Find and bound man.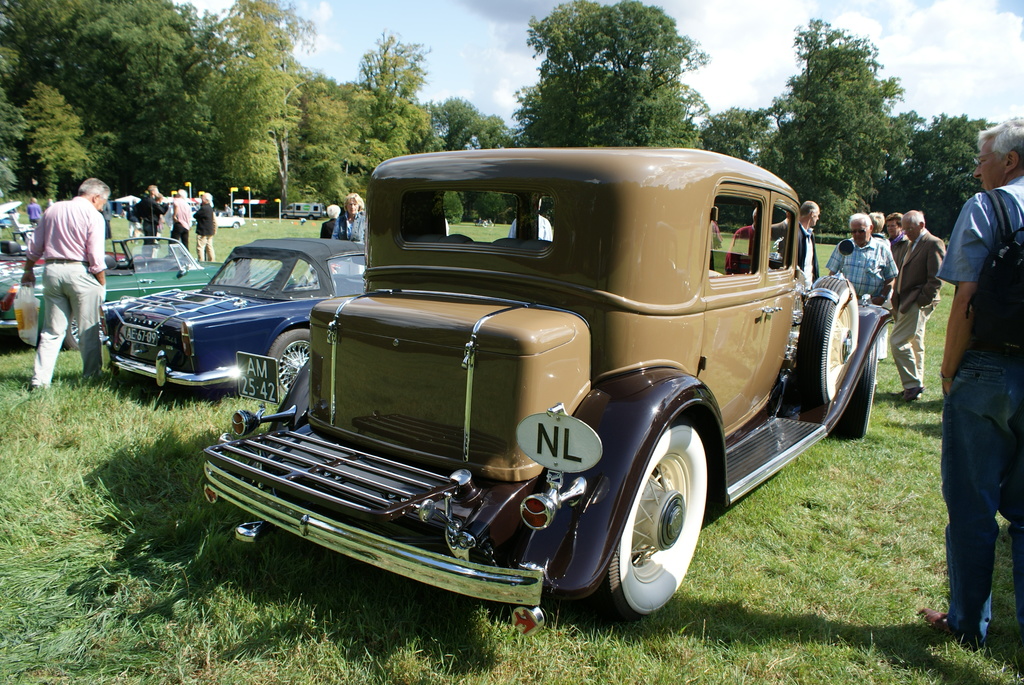
Bound: 792 199 825 281.
